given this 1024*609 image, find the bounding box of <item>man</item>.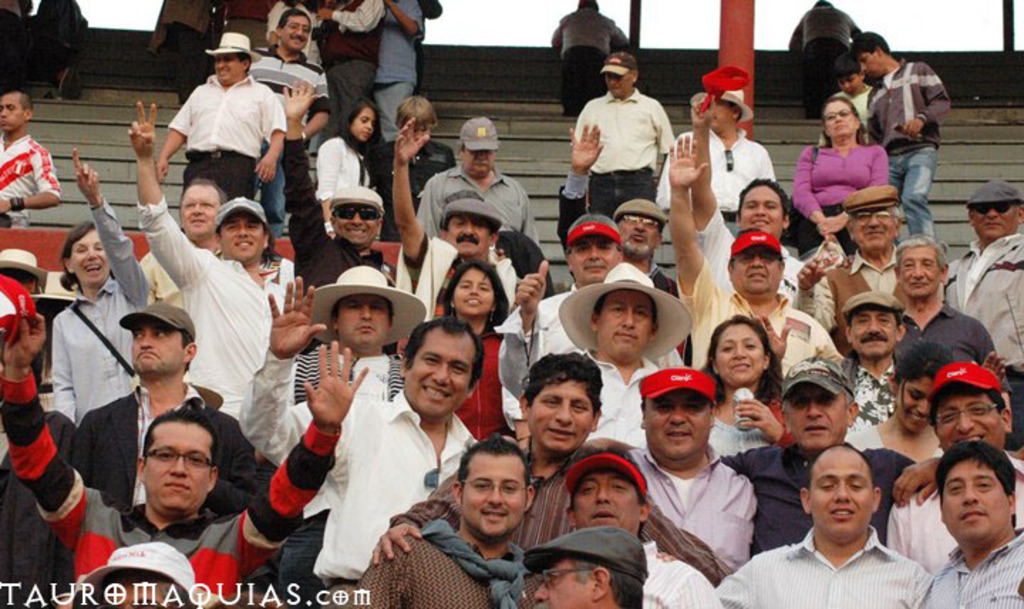
pyautogui.locateOnScreen(371, 349, 730, 573).
